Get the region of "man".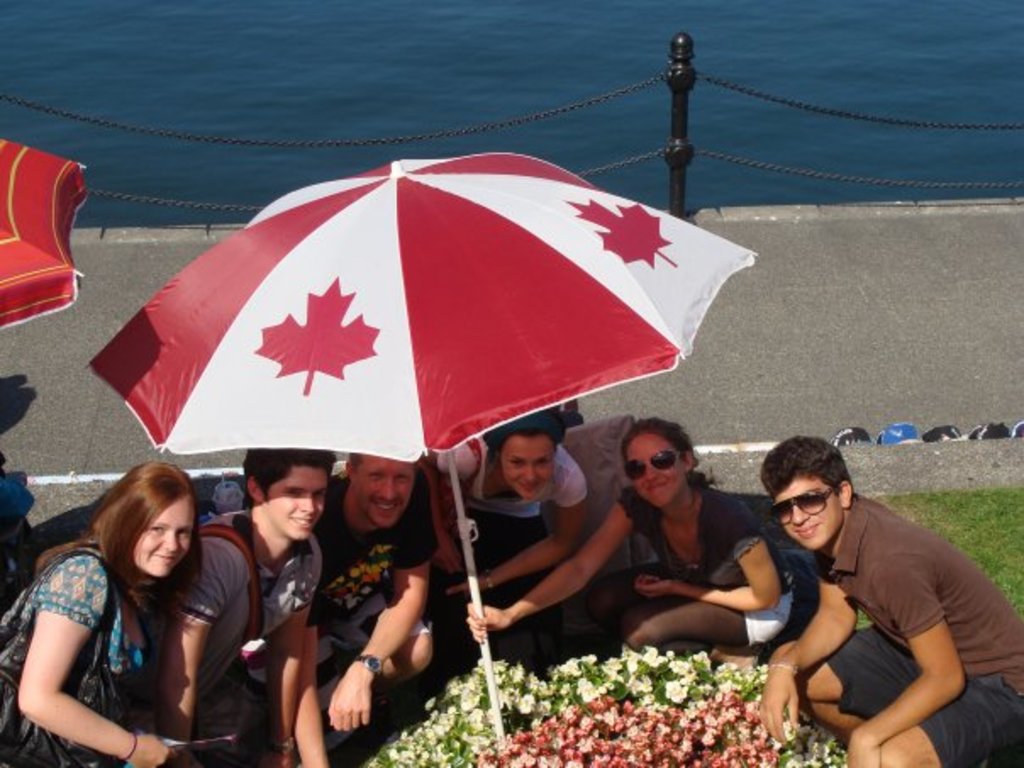
154/444/332/766.
